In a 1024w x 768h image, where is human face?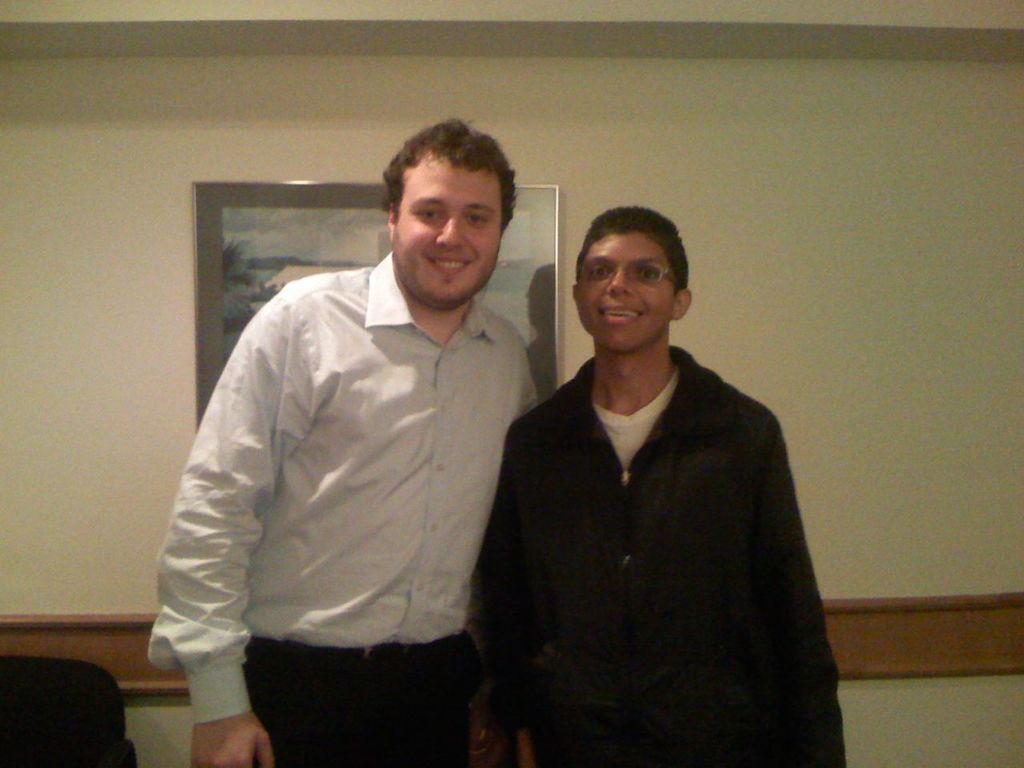
578,234,676,346.
